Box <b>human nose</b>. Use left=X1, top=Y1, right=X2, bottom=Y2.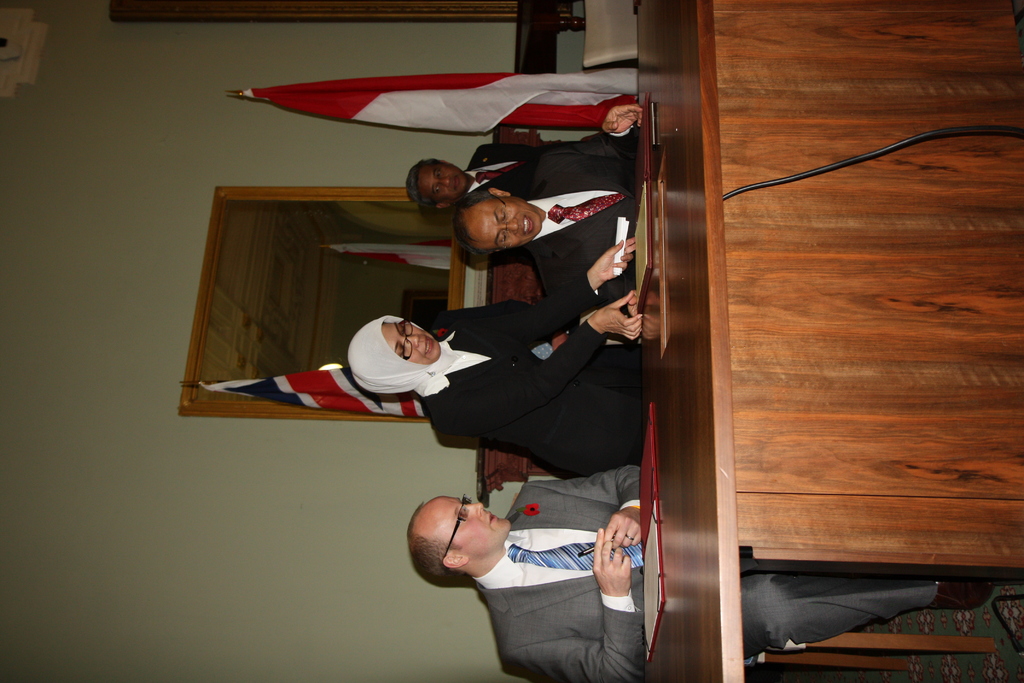
left=504, top=217, right=520, bottom=233.
